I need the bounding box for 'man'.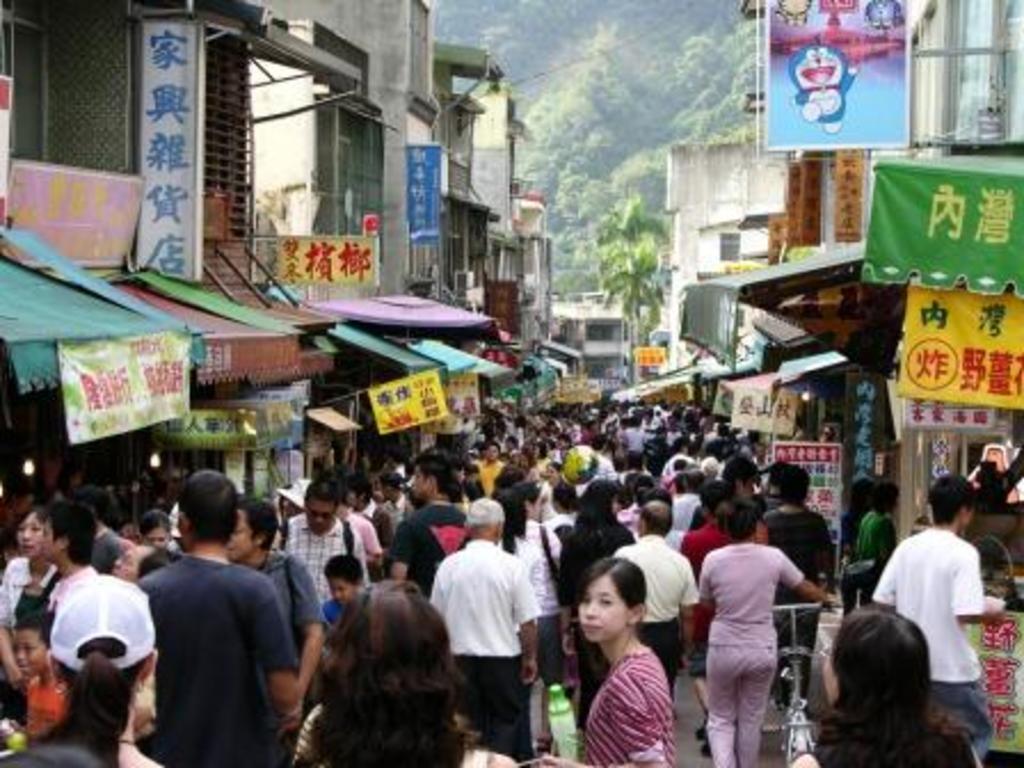
Here it is: bbox=(327, 469, 389, 581).
